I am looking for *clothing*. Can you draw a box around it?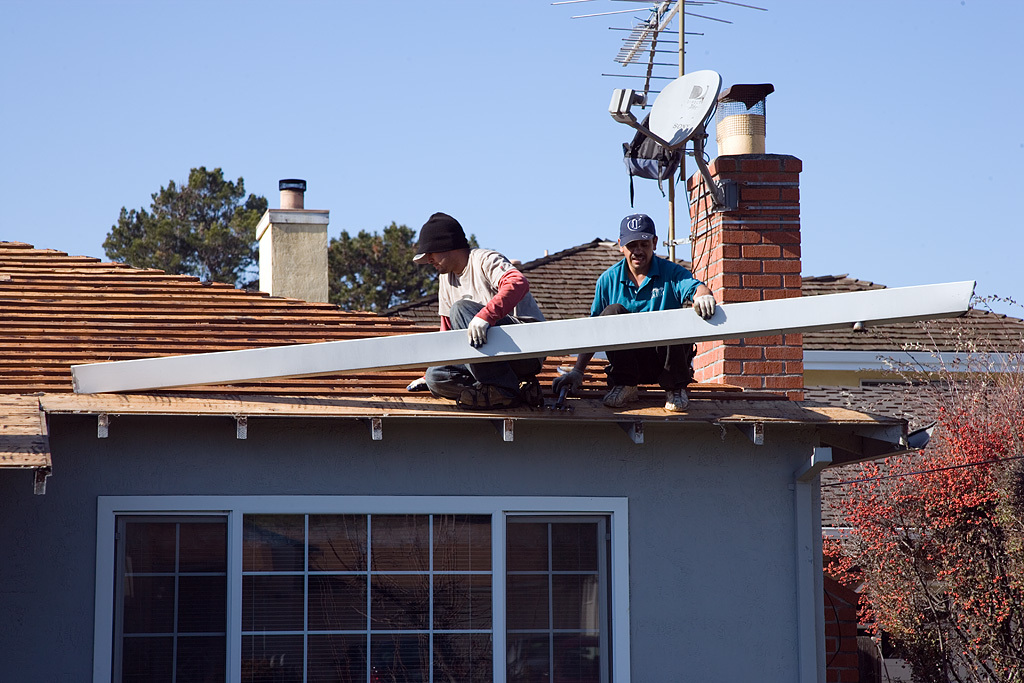
Sure, the bounding box is [x1=580, y1=255, x2=702, y2=412].
